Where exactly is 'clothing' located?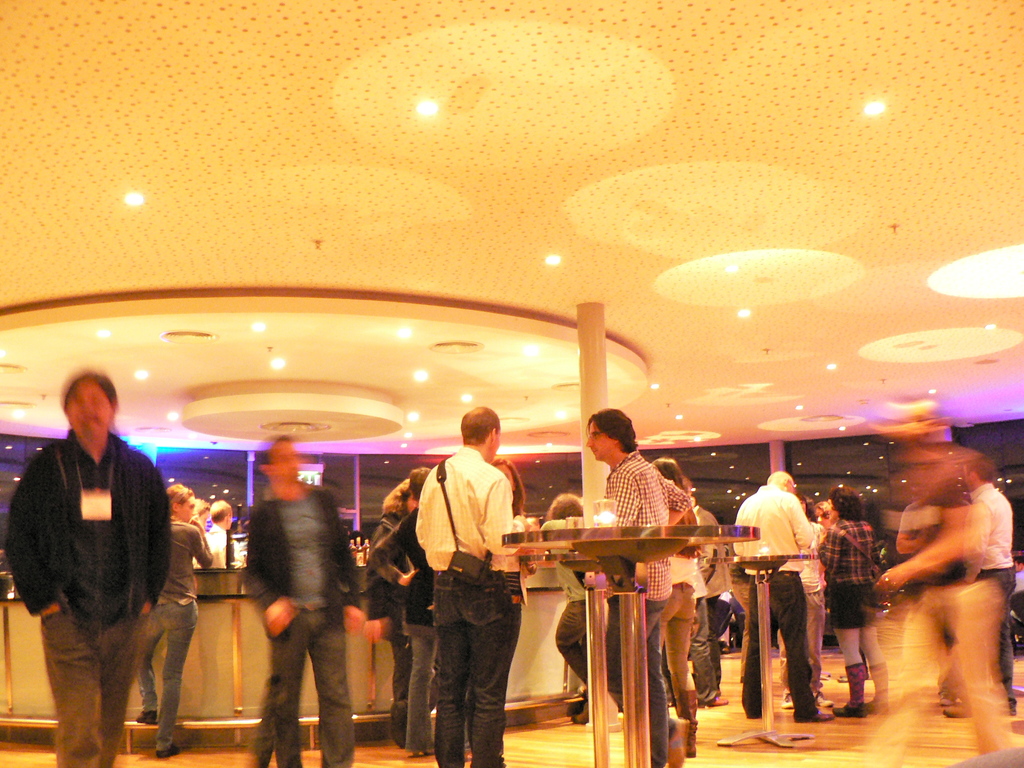
Its bounding box is 584:447:685:765.
